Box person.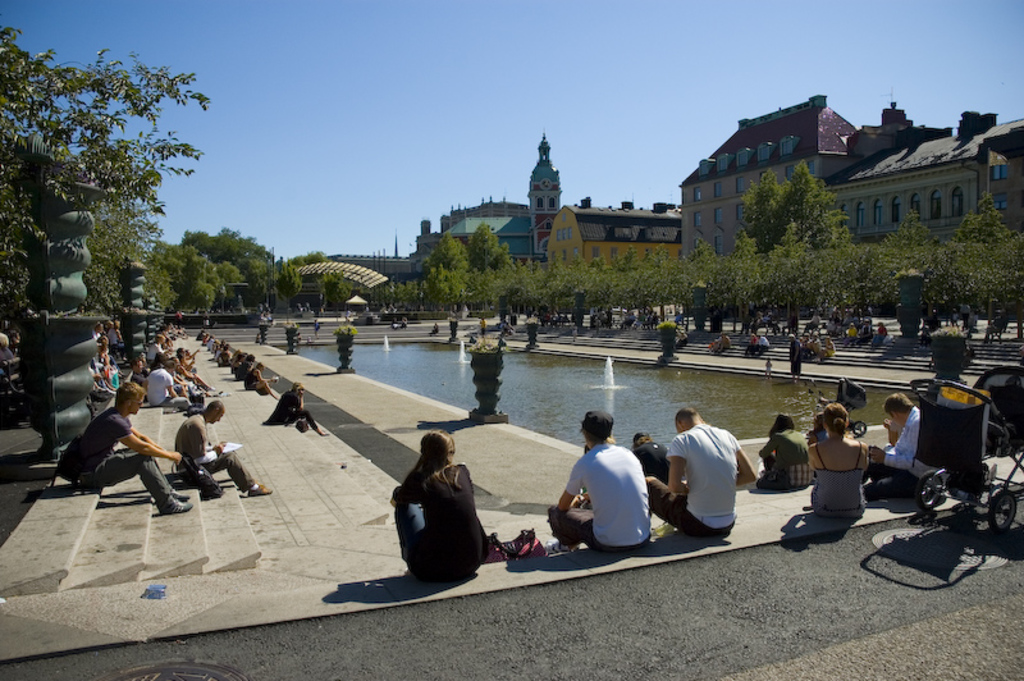
788:334:801:384.
